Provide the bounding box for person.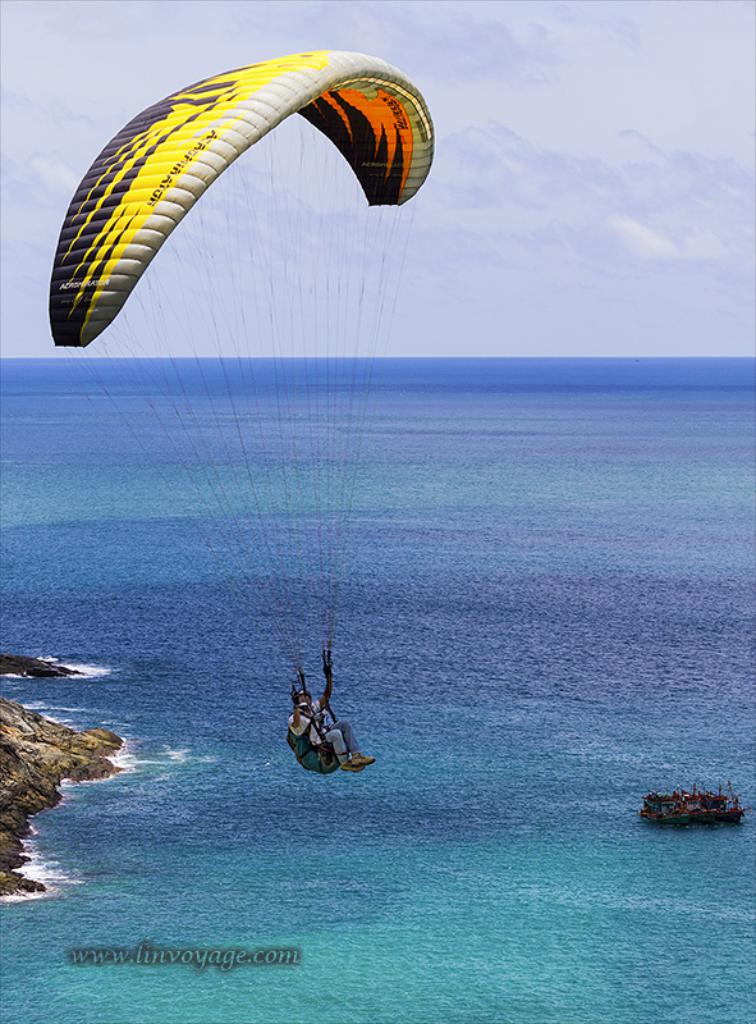
select_region(284, 681, 384, 772).
